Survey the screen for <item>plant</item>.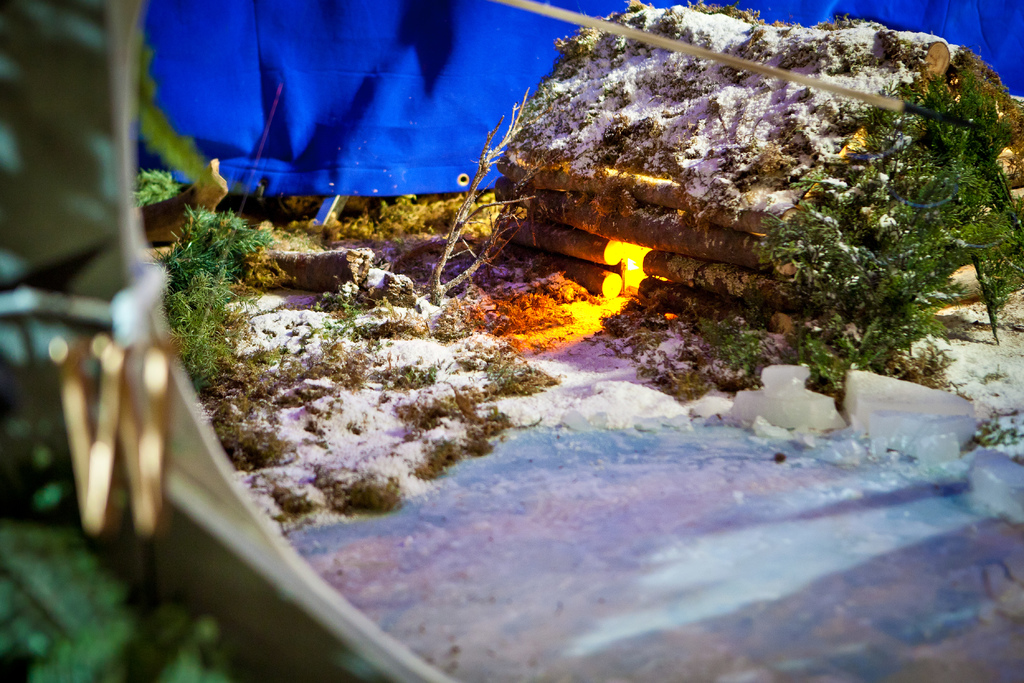
Survey found: [417,397,538,474].
